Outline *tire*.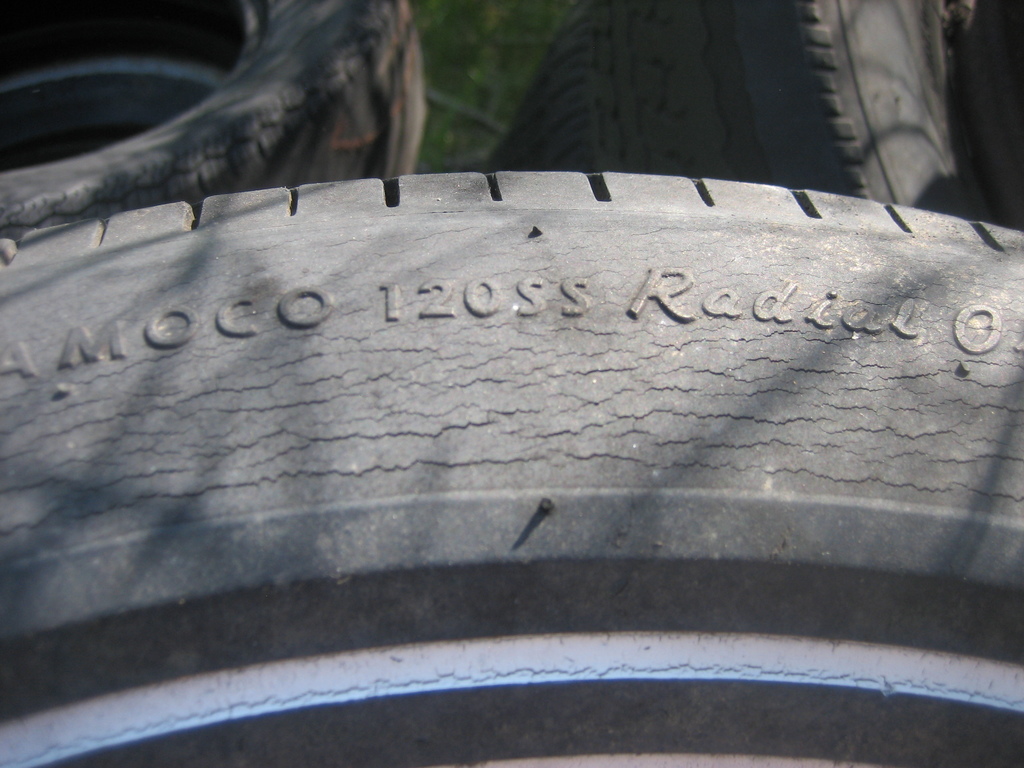
Outline: (0, 0, 428, 196).
